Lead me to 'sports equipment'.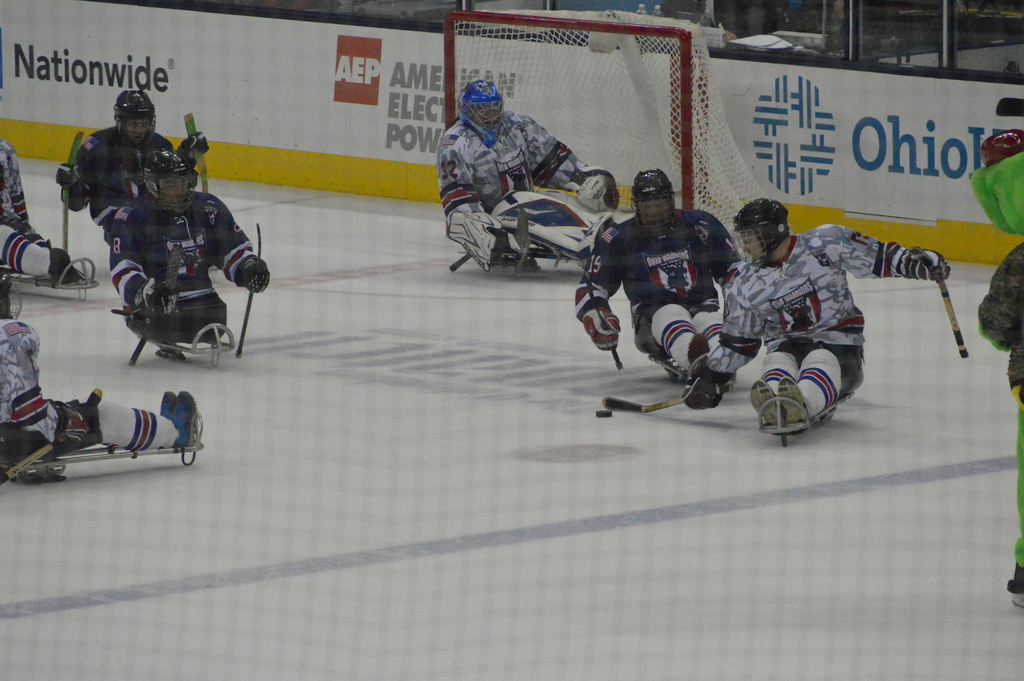
Lead to l=132, t=242, r=177, b=365.
